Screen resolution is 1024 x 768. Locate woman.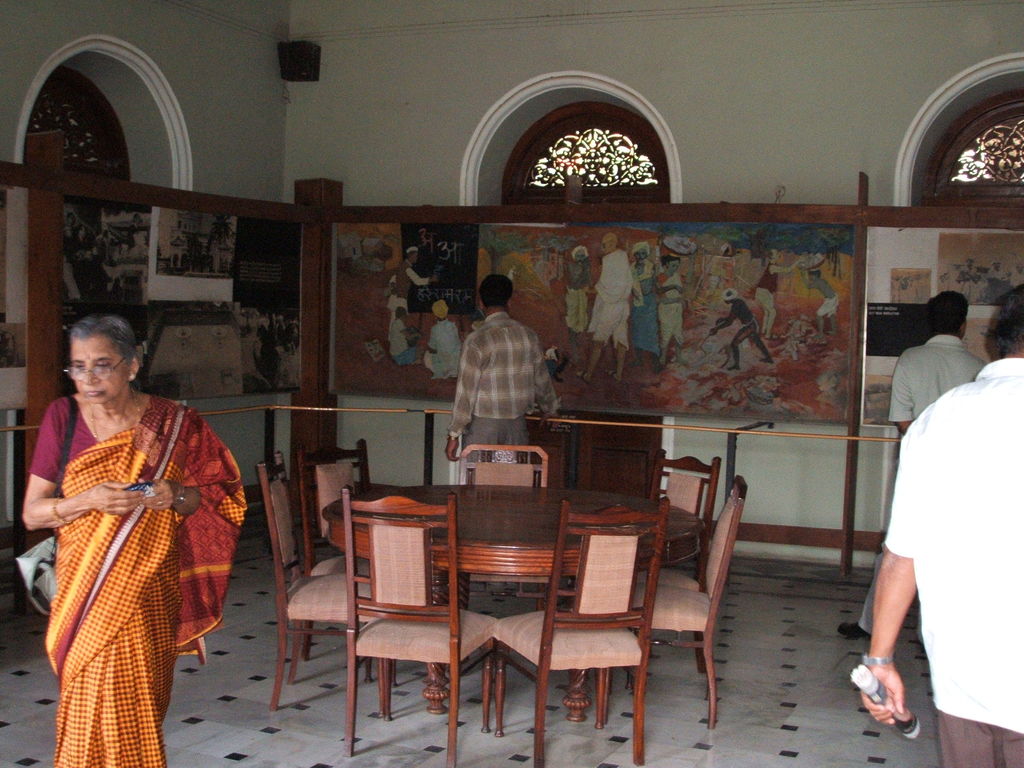
rect(2, 303, 253, 767).
